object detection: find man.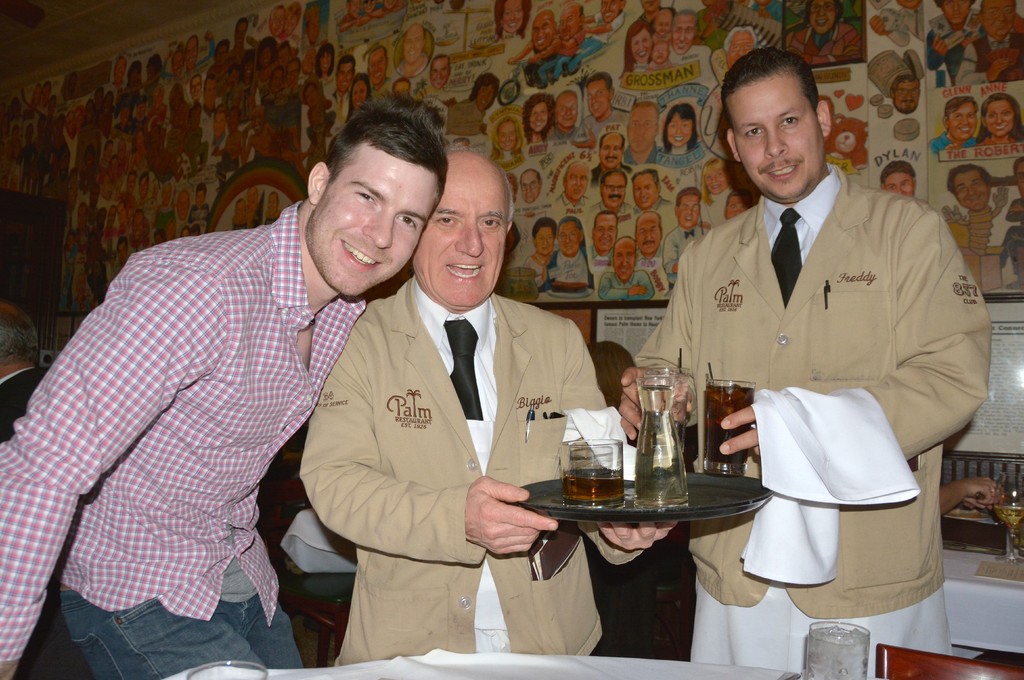
(left=367, top=45, right=392, bottom=93).
